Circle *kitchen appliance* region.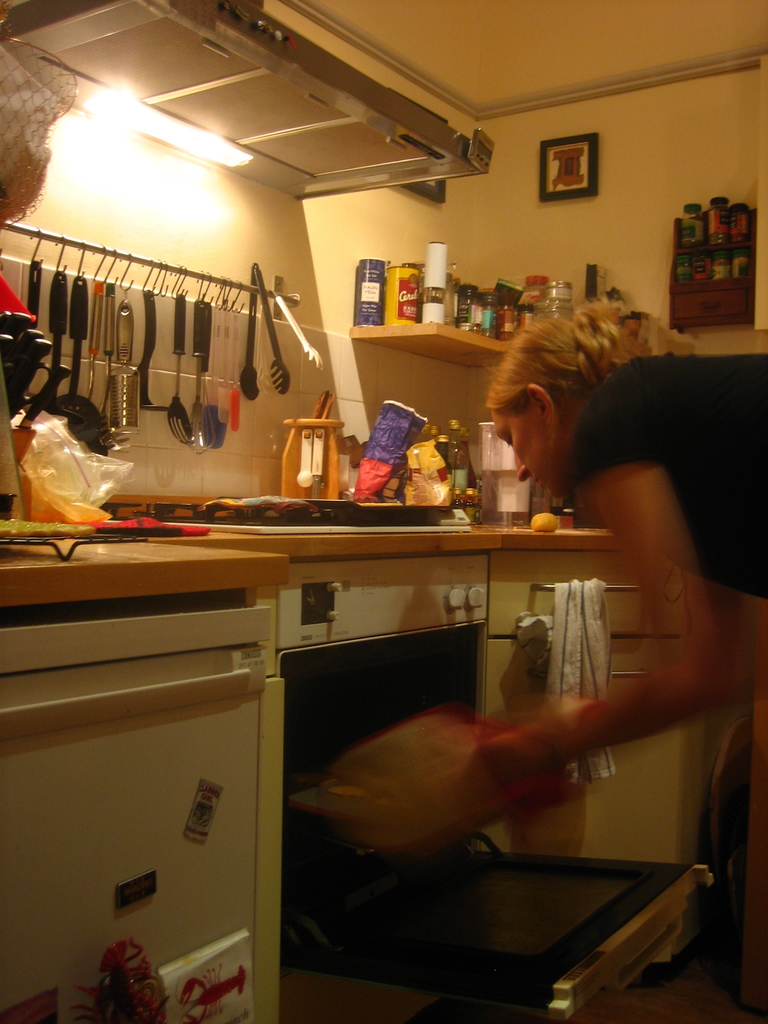
Region: bbox=(678, 251, 694, 287).
